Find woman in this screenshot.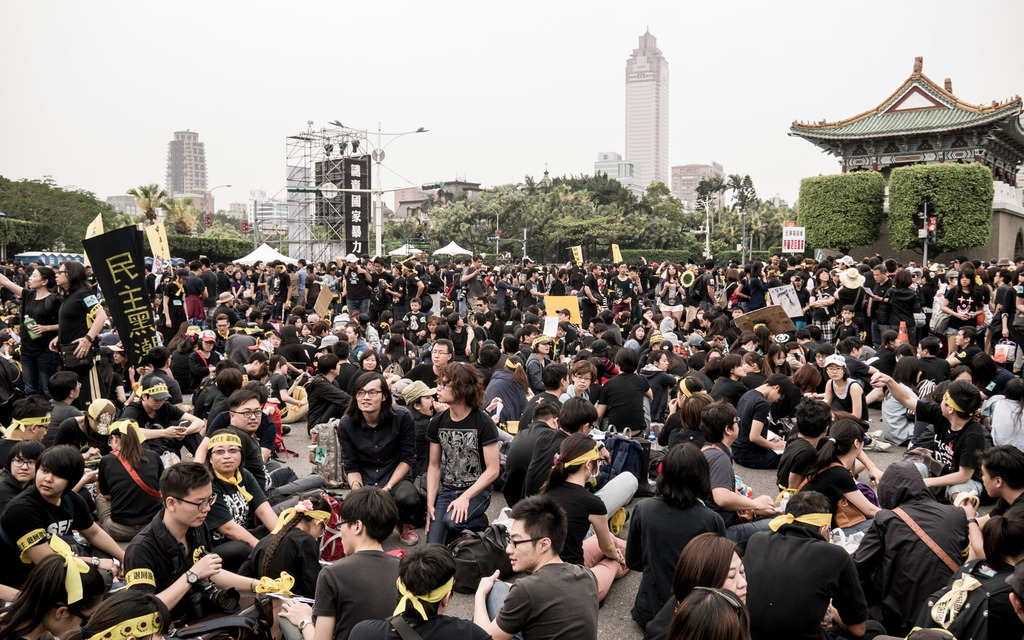
The bounding box for woman is <region>635, 348, 680, 422</region>.
